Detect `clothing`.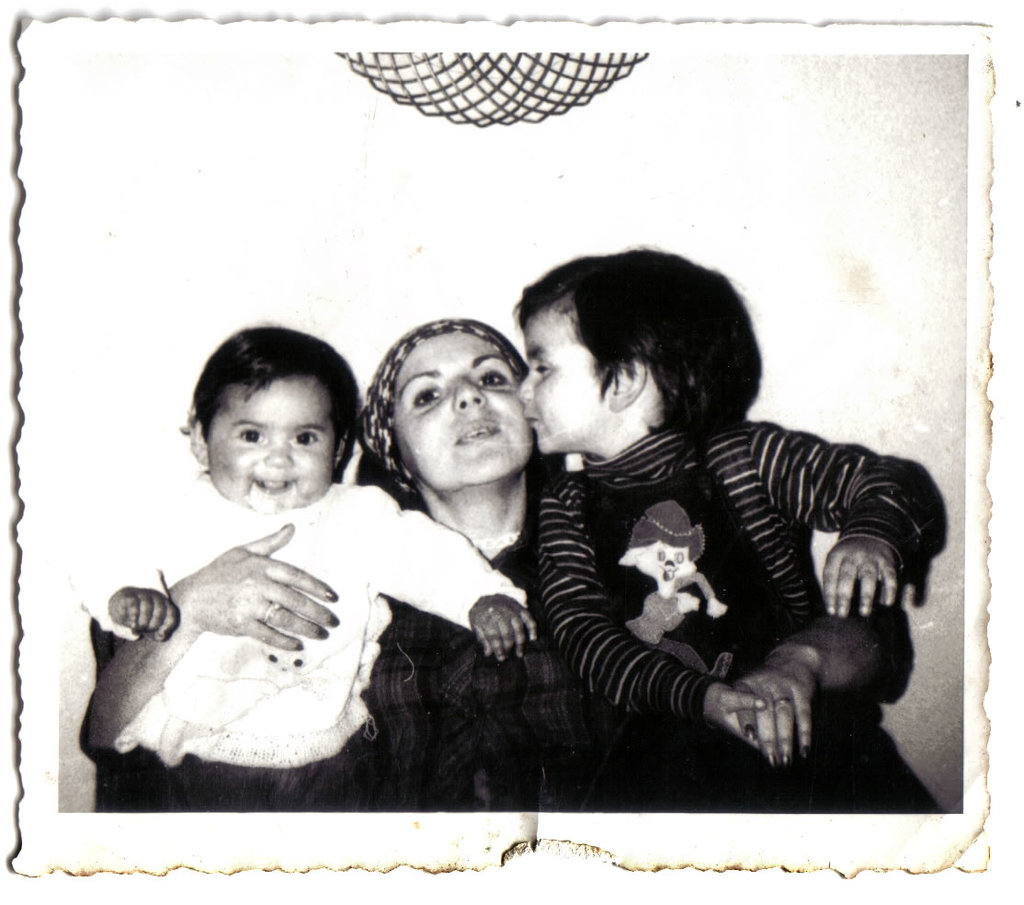
Detected at 101/452/889/817.
